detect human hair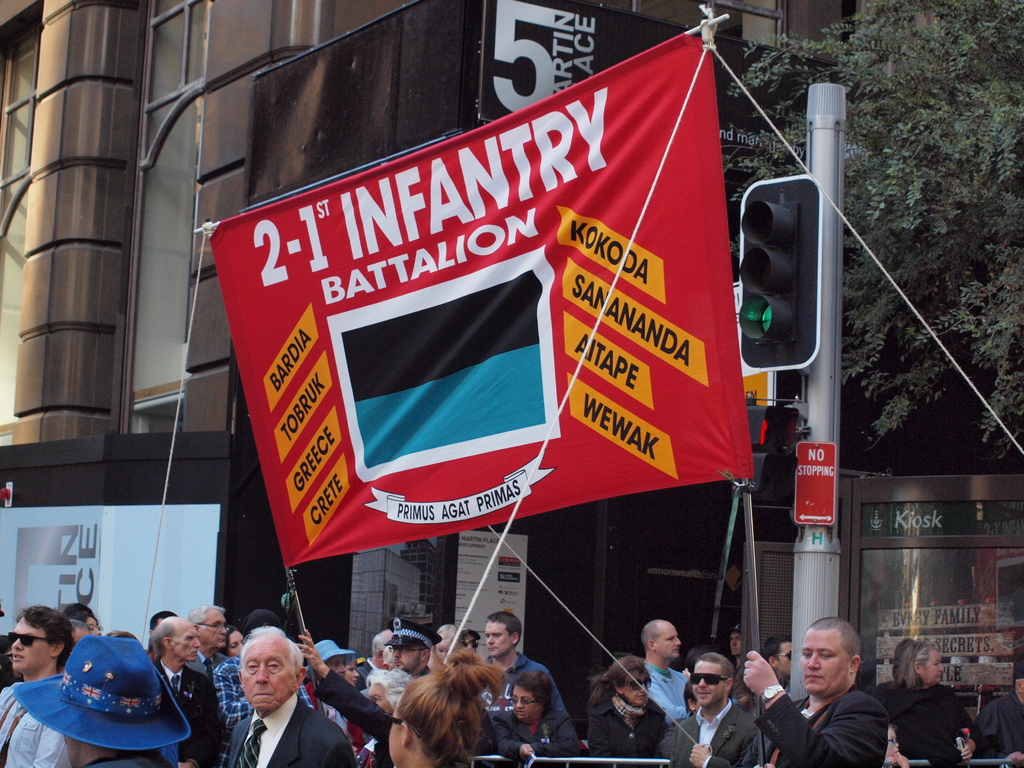
rect(695, 653, 736, 677)
